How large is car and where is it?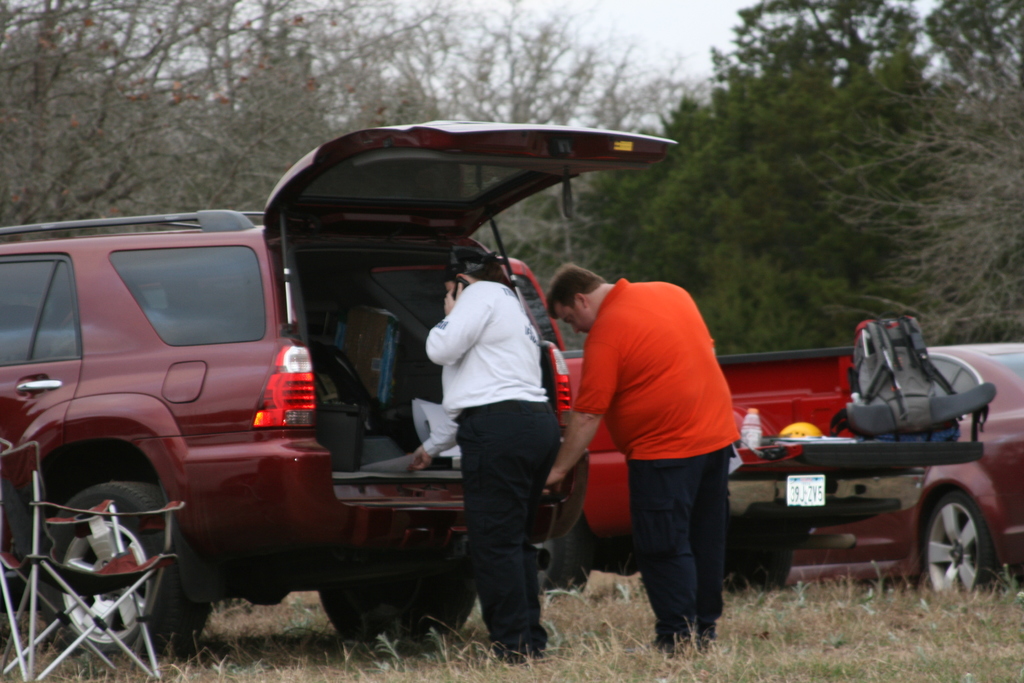
Bounding box: select_region(0, 119, 677, 659).
